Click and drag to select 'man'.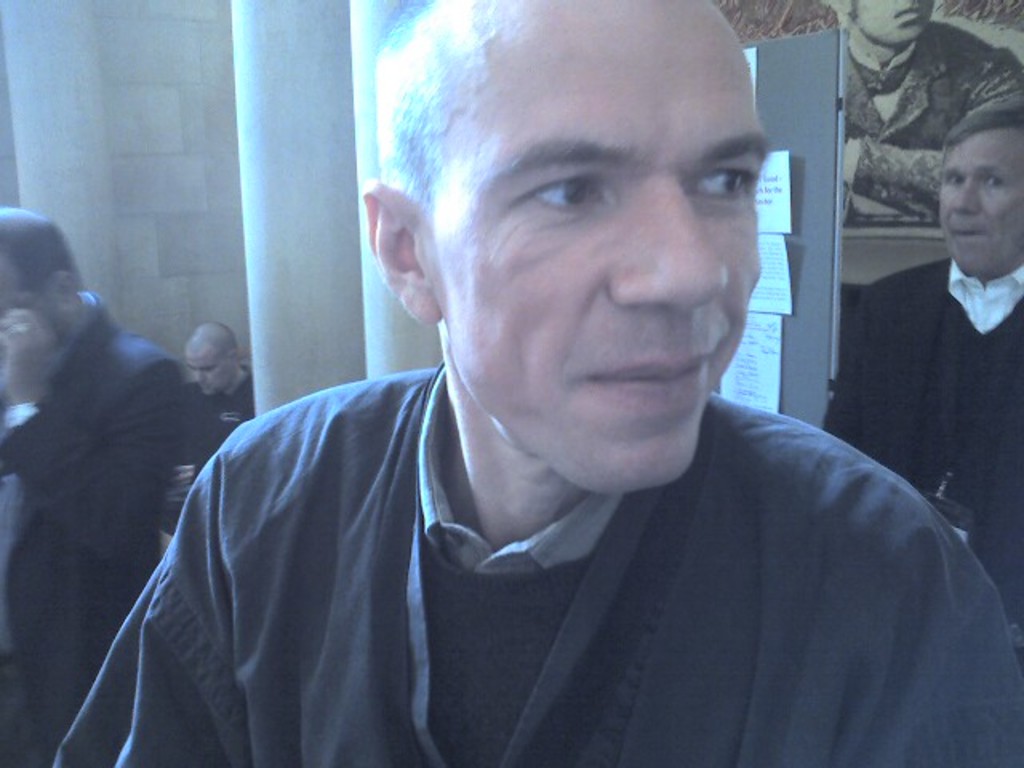
Selection: (826,99,1022,677).
